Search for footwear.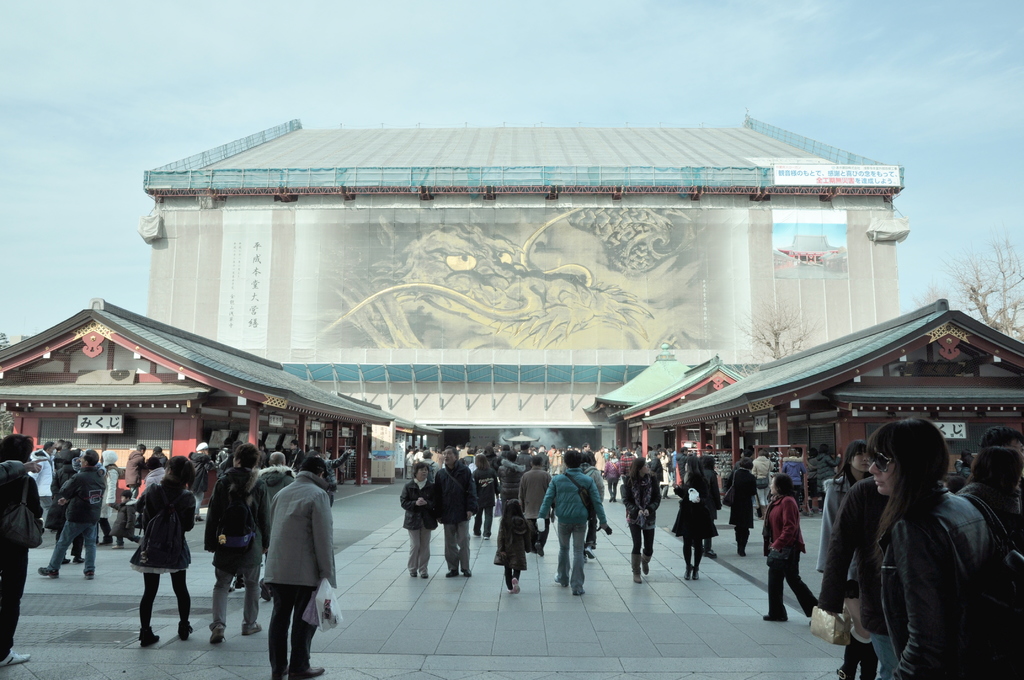
Found at (left=643, top=555, right=648, bottom=575).
